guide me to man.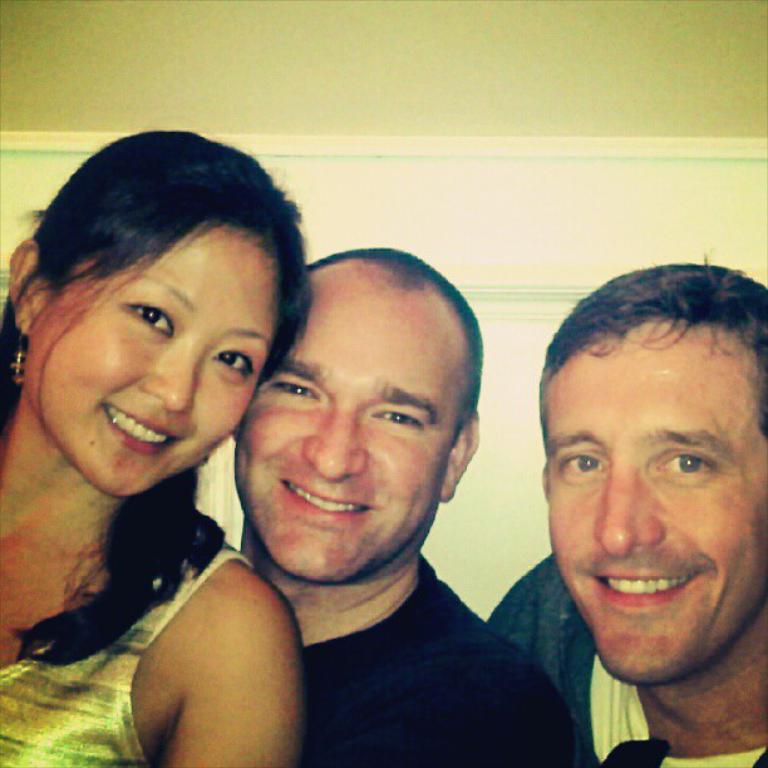
Guidance: region(169, 230, 565, 752).
